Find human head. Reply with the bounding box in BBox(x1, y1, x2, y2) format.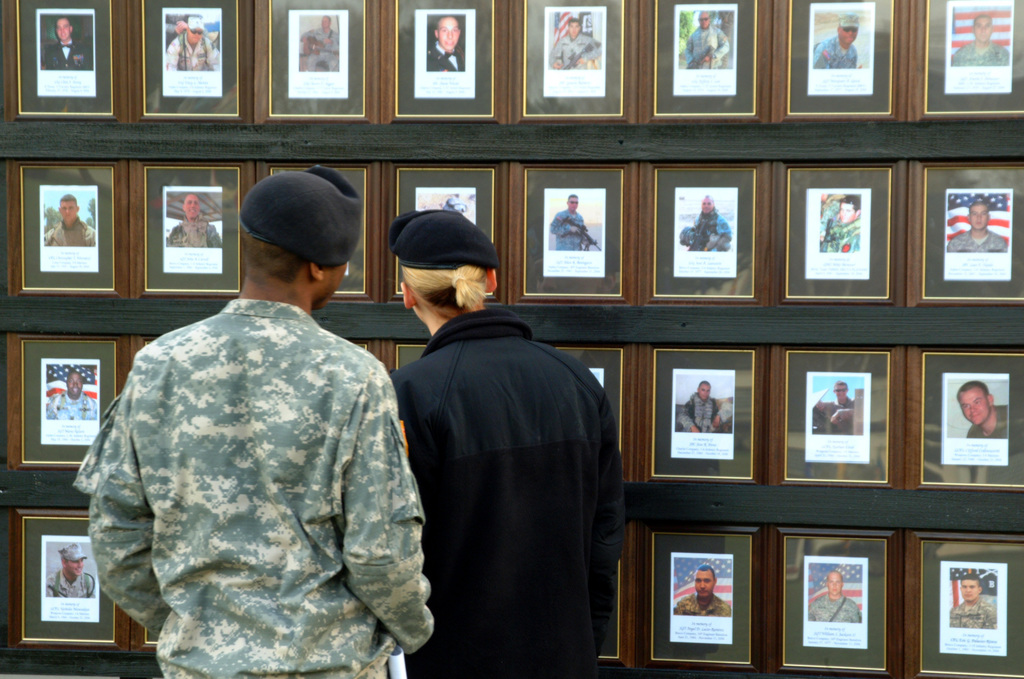
BBox(386, 209, 500, 332).
